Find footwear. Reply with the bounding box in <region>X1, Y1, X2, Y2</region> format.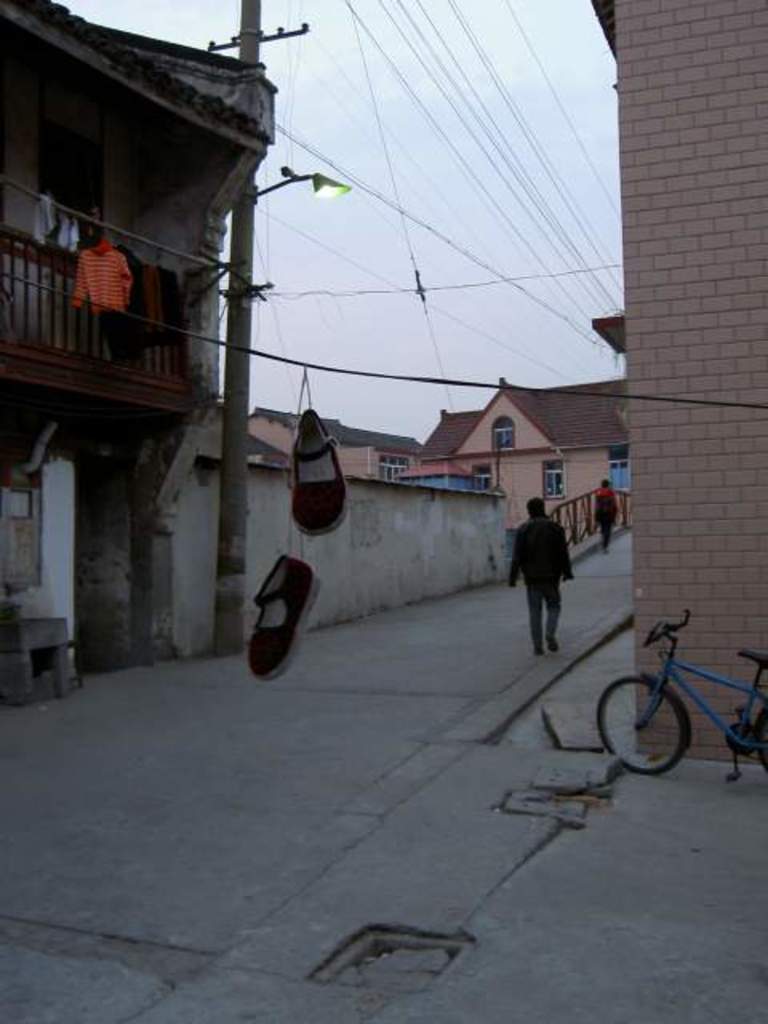
<region>286, 414, 347, 552</region>.
